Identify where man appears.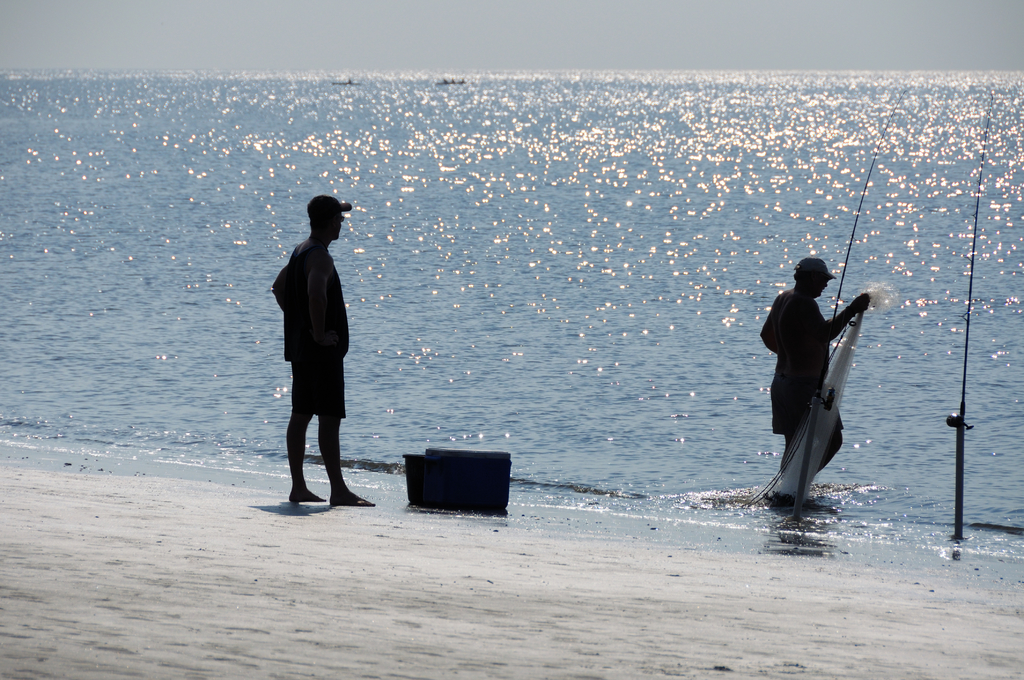
Appears at {"x1": 269, "y1": 186, "x2": 364, "y2": 515}.
